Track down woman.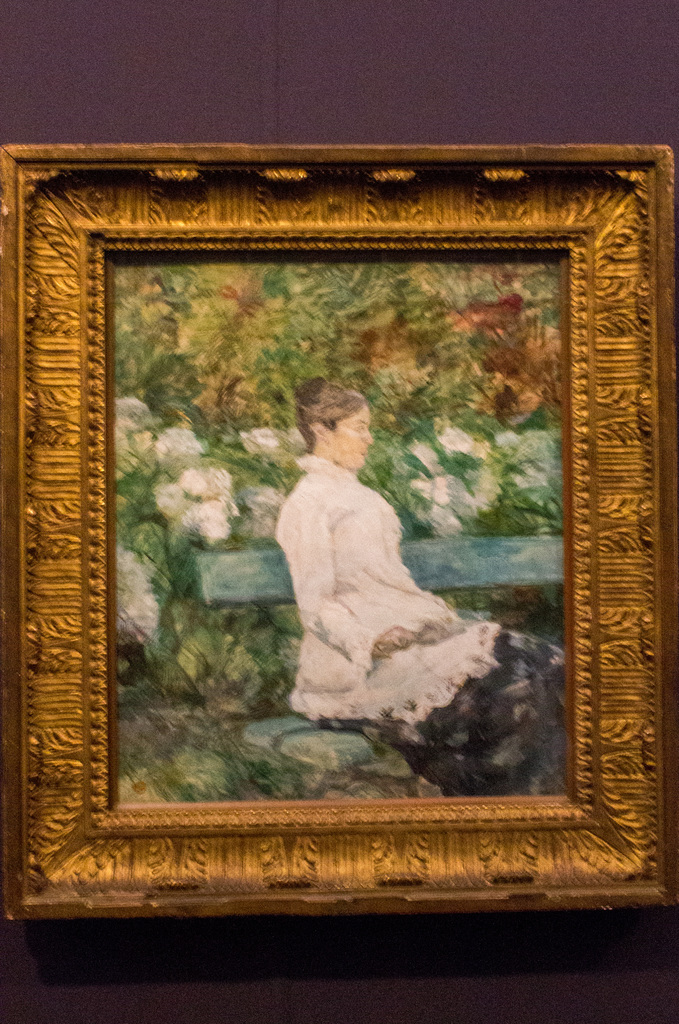
Tracked to (215,310,516,781).
